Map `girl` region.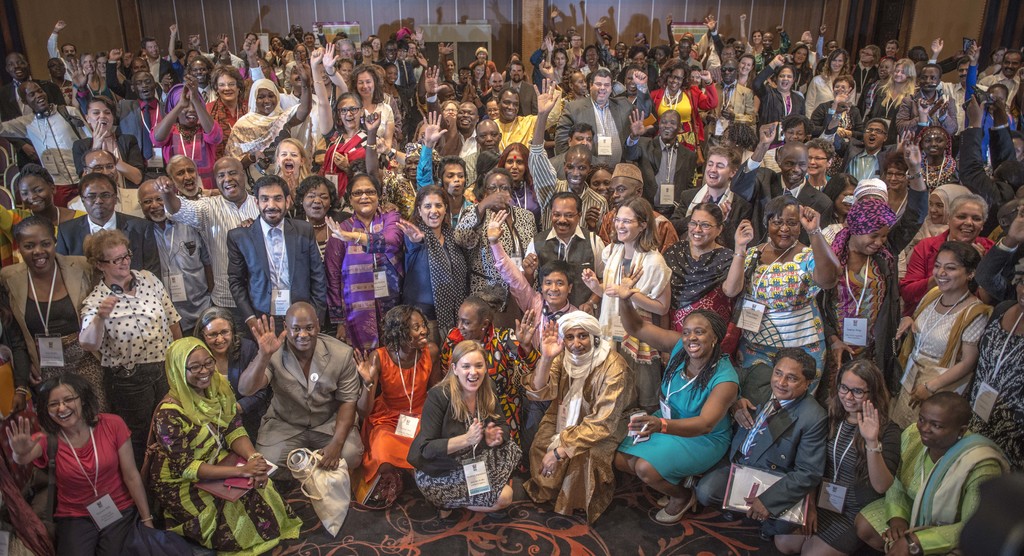
Mapped to (625,258,732,514).
